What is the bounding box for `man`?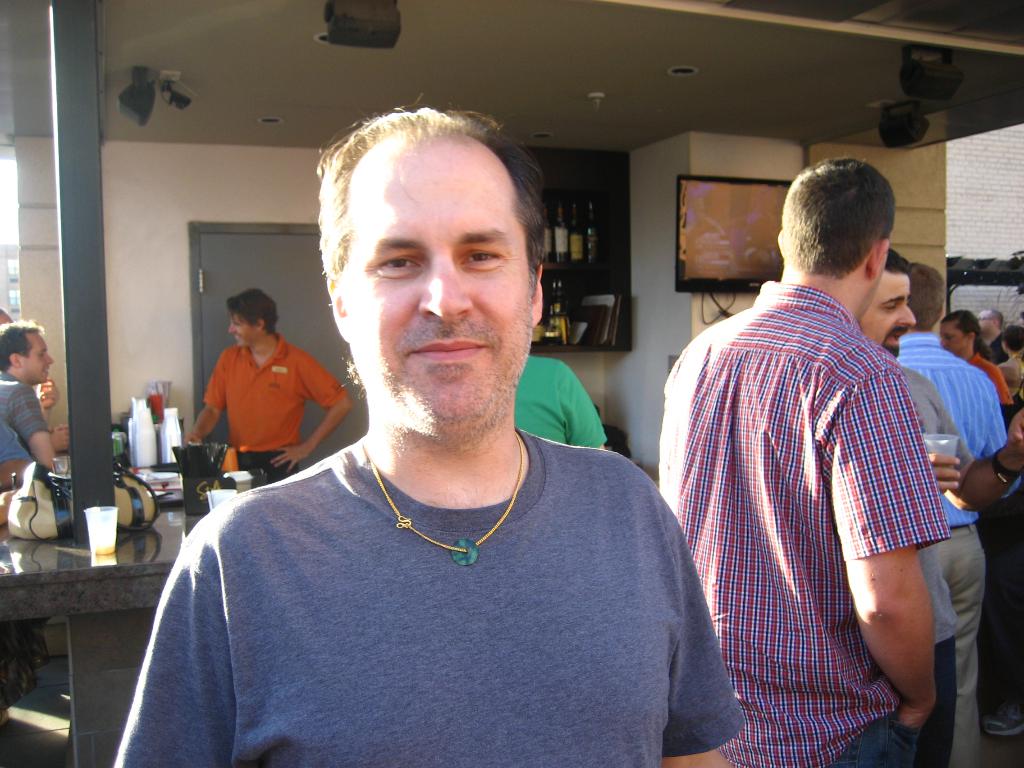
(left=0, top=320, right=54, bottom=490).
